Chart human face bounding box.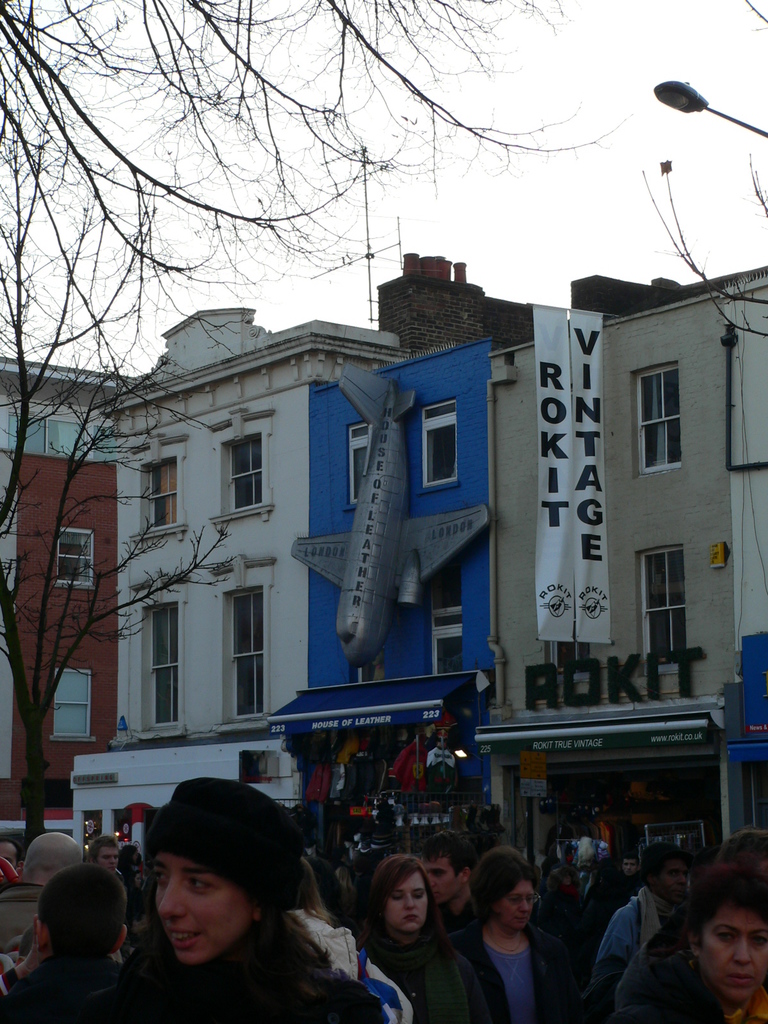
Charted: bbox=(394, 872, 422, 929).
